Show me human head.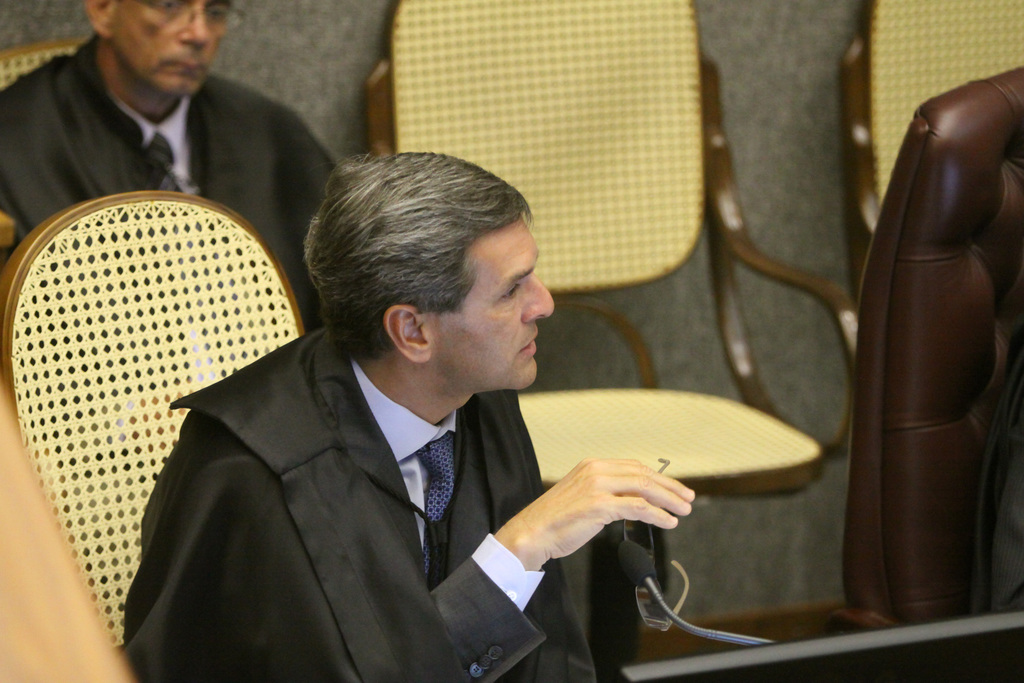
human head is here: 84:0:236:97.
